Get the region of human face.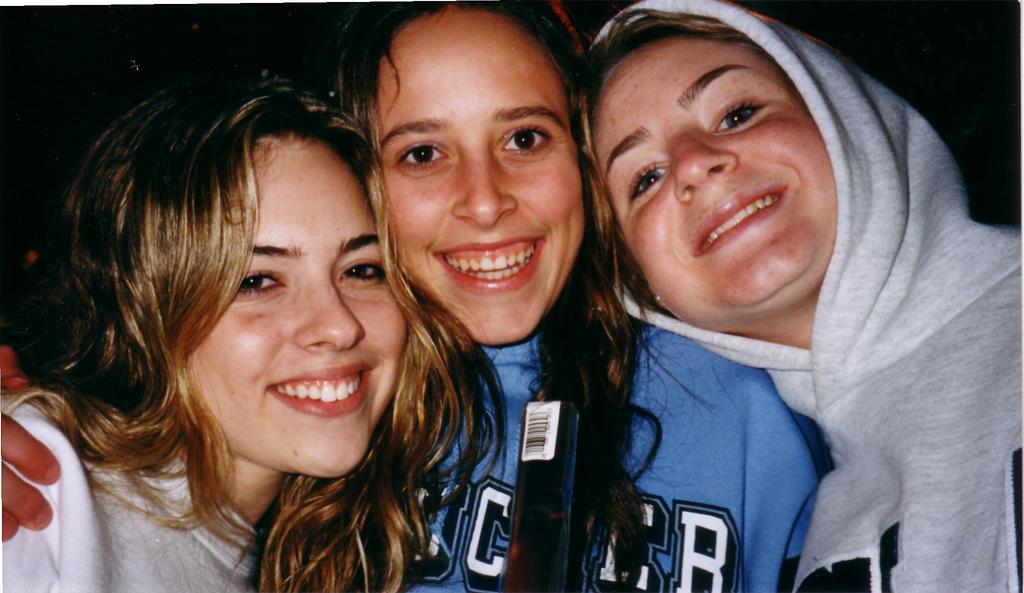
pyautogui.locateOnScreen(196, 133, 408, 485).
